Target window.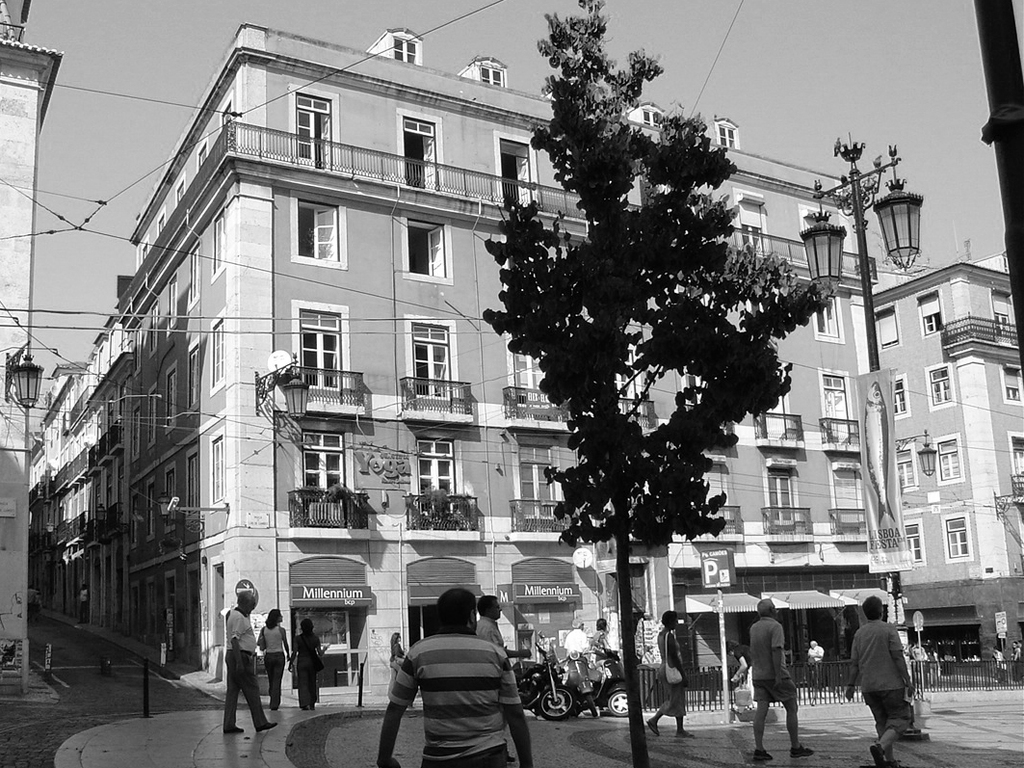
Target region: Rect(934, 435, 965, 482).
